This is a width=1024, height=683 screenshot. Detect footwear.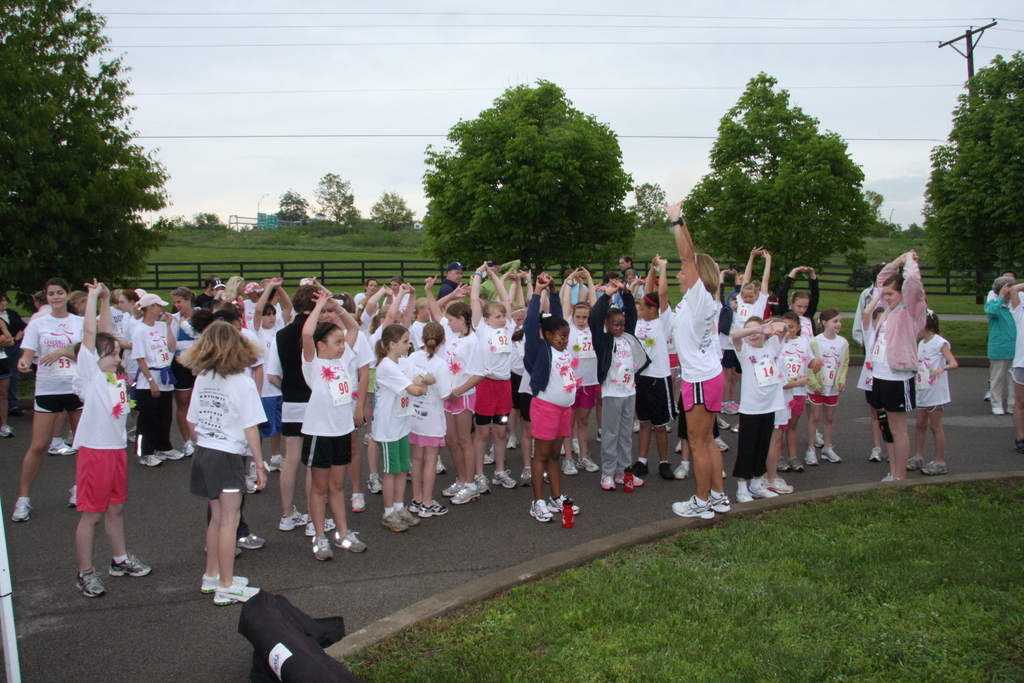
select_region(238, 531, 268, 552).
